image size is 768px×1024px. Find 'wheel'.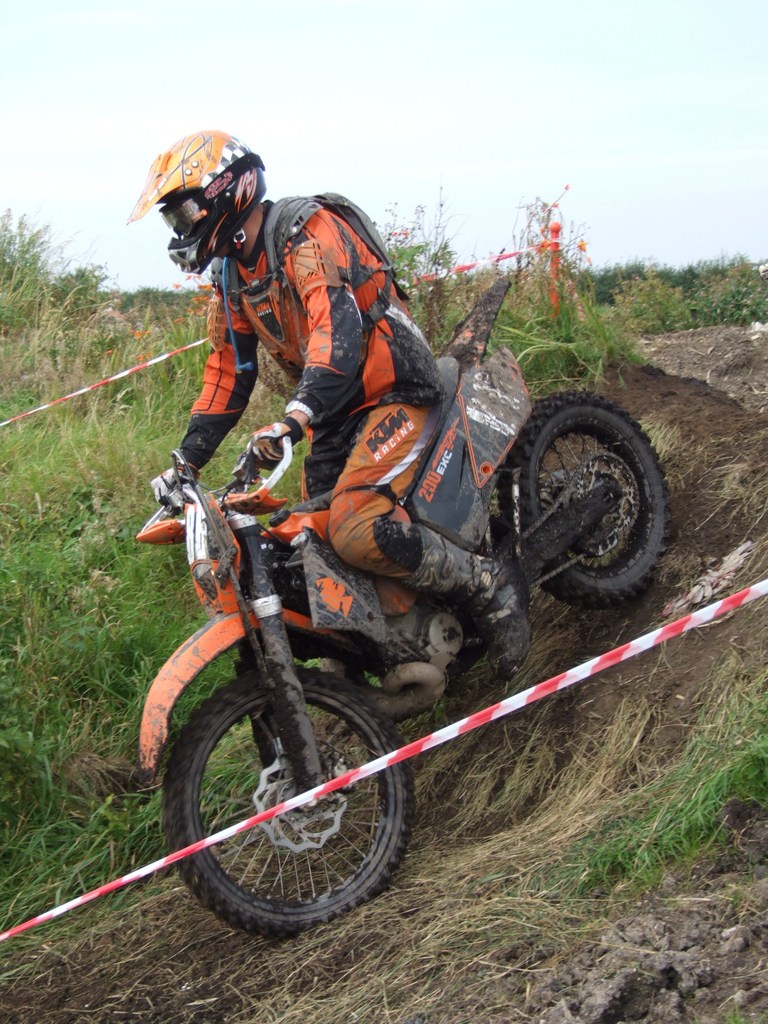
pyautogui.locateOnScreen(492, 391, 668, 610).
